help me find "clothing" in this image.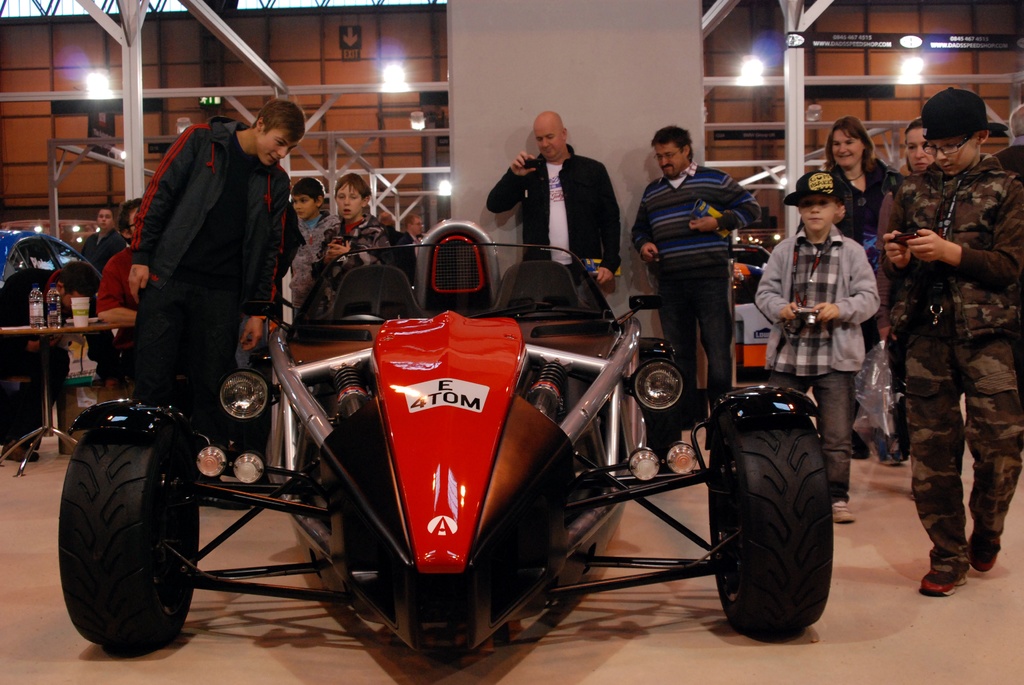
Found it: [x1=757, y1=219, x2=880, y2=496].
